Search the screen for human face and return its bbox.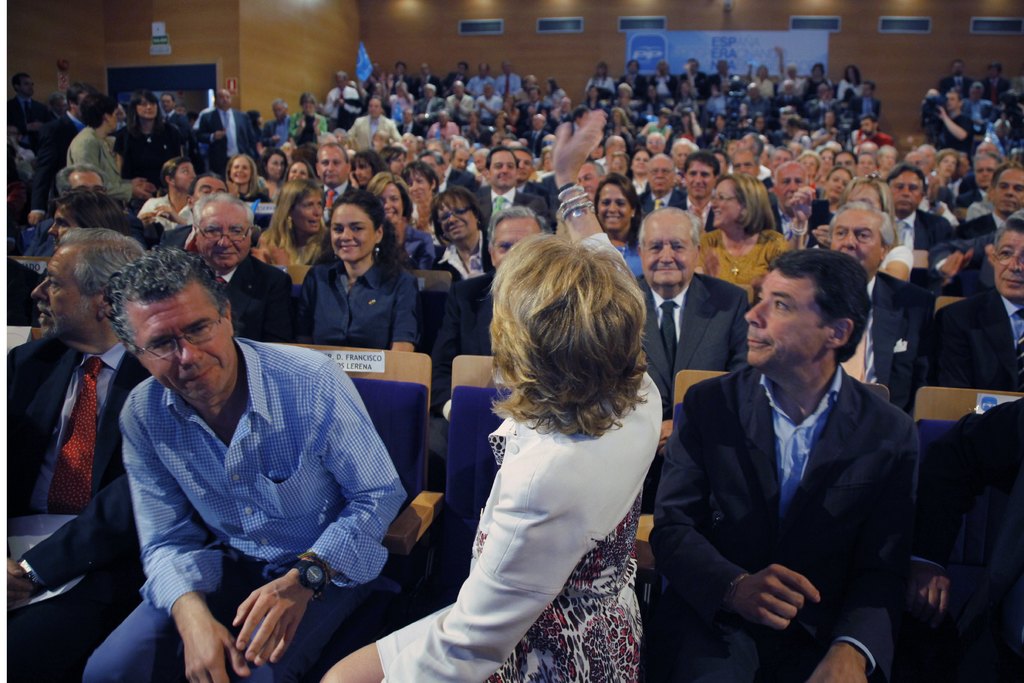
Found: 544:151:556:170.
